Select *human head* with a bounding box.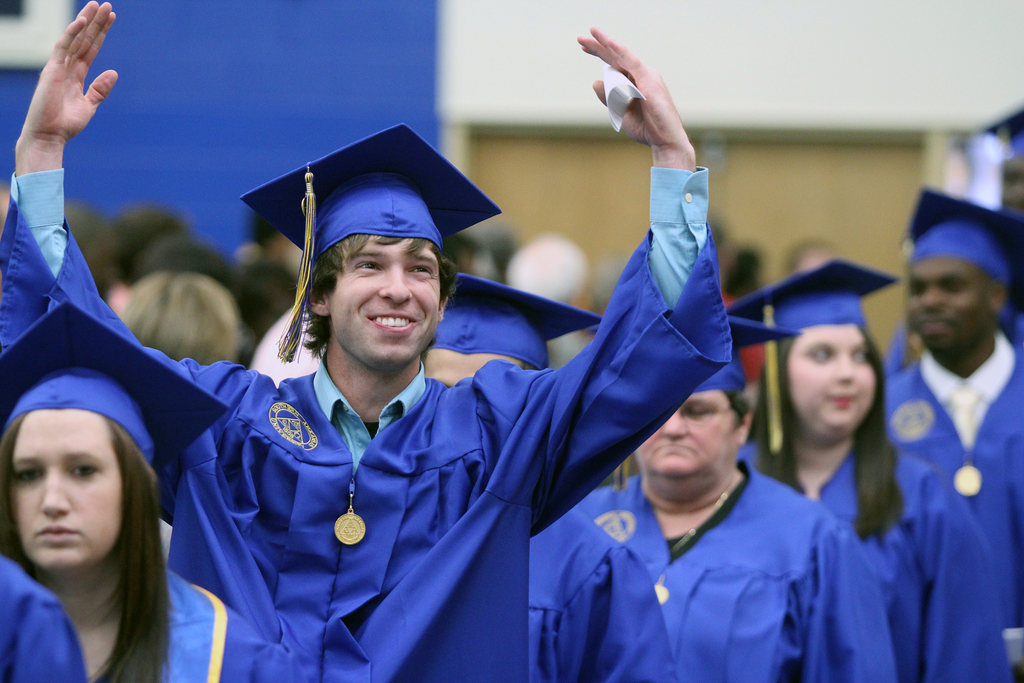
[x1=634, y1=321, x2=800, y2=483].
